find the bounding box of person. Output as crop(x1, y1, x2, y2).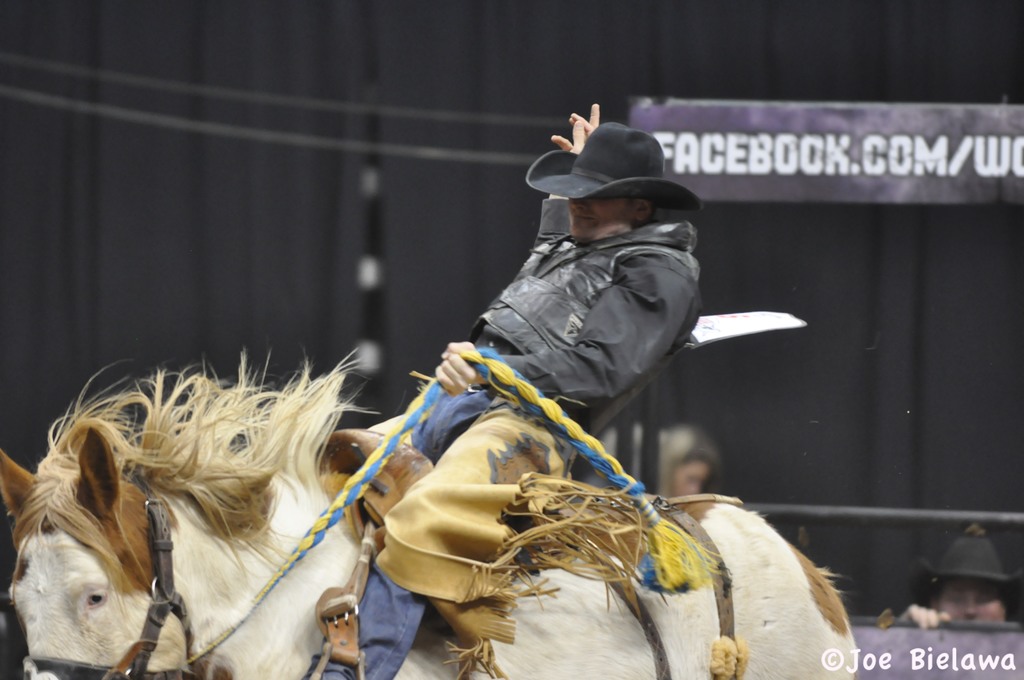
crop(894, 531, 1004, 634).
